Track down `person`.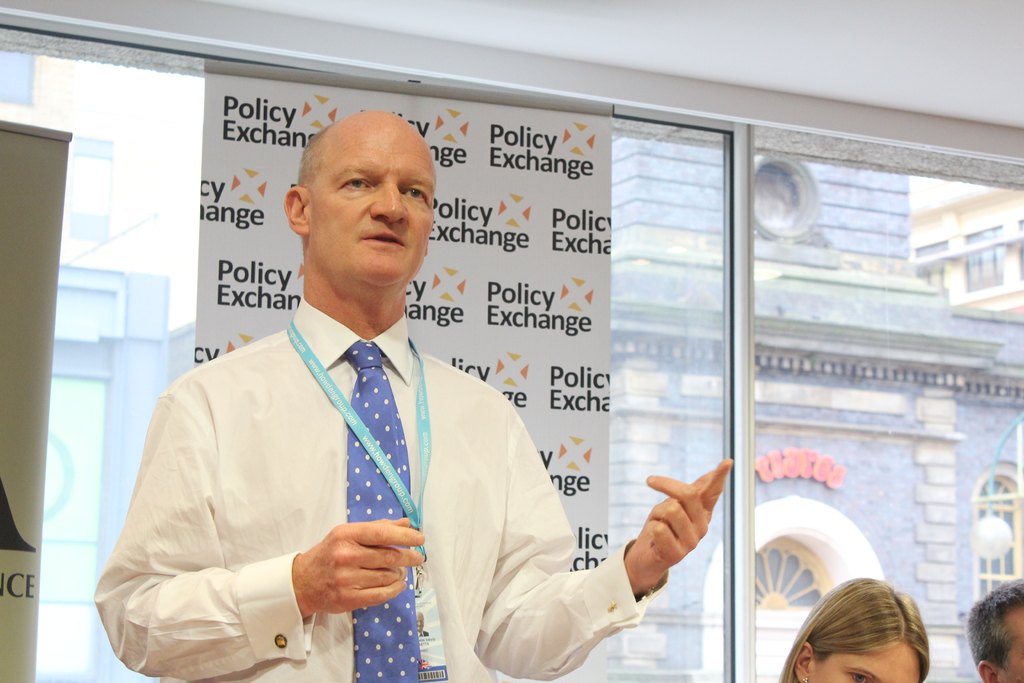
Tracked to 775, 580, 926, 682.
